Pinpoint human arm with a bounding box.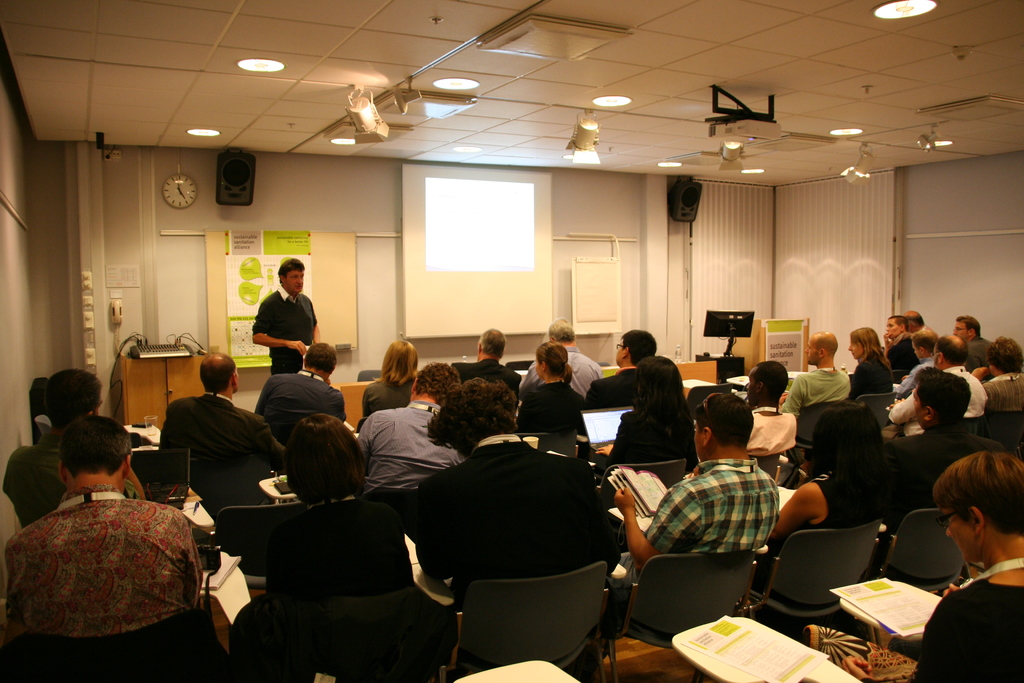
(769, 476, 822, 548).
